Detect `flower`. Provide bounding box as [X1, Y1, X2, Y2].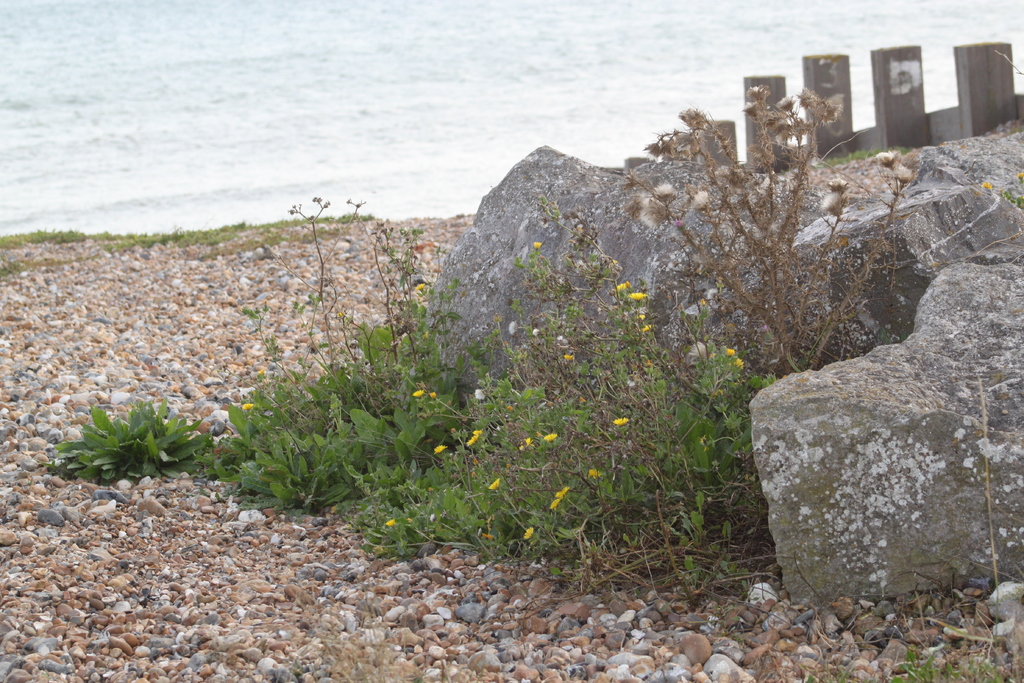
[627, 288, 646, 303].
